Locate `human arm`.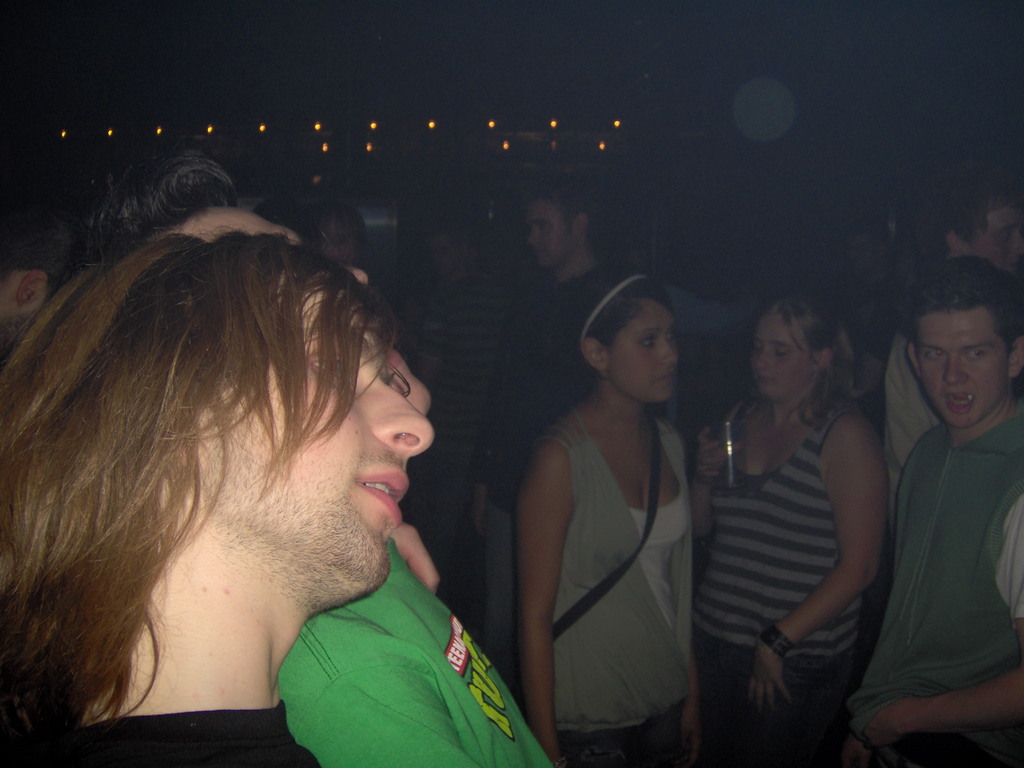
Bounding box: x1=513 y1=421 x2=582 y2=767.
